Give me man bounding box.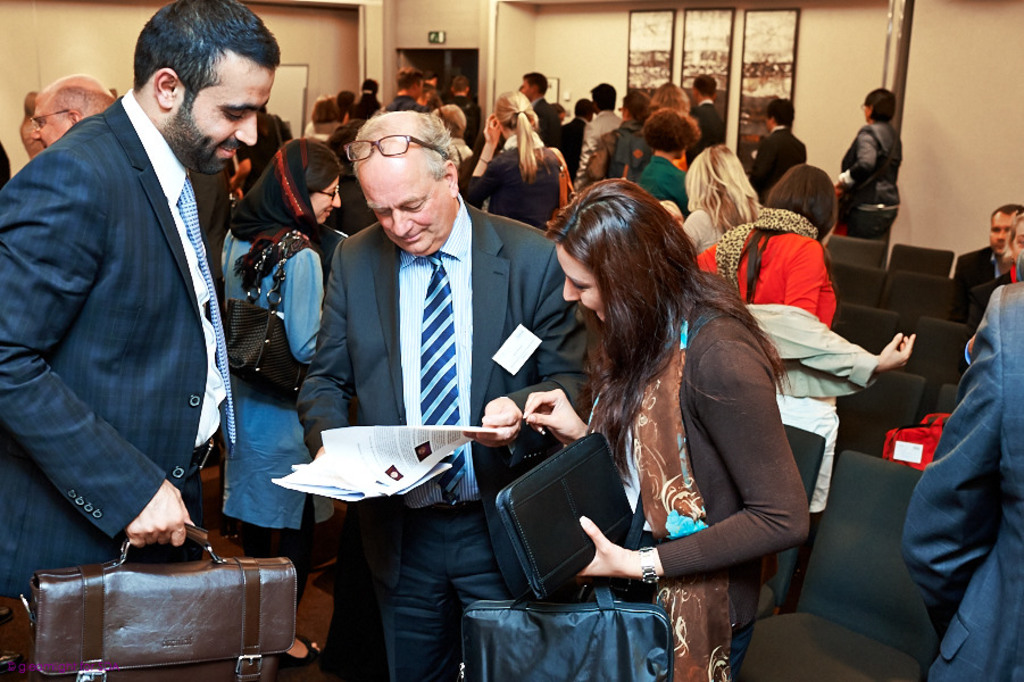
308, 109, 592, 681.
